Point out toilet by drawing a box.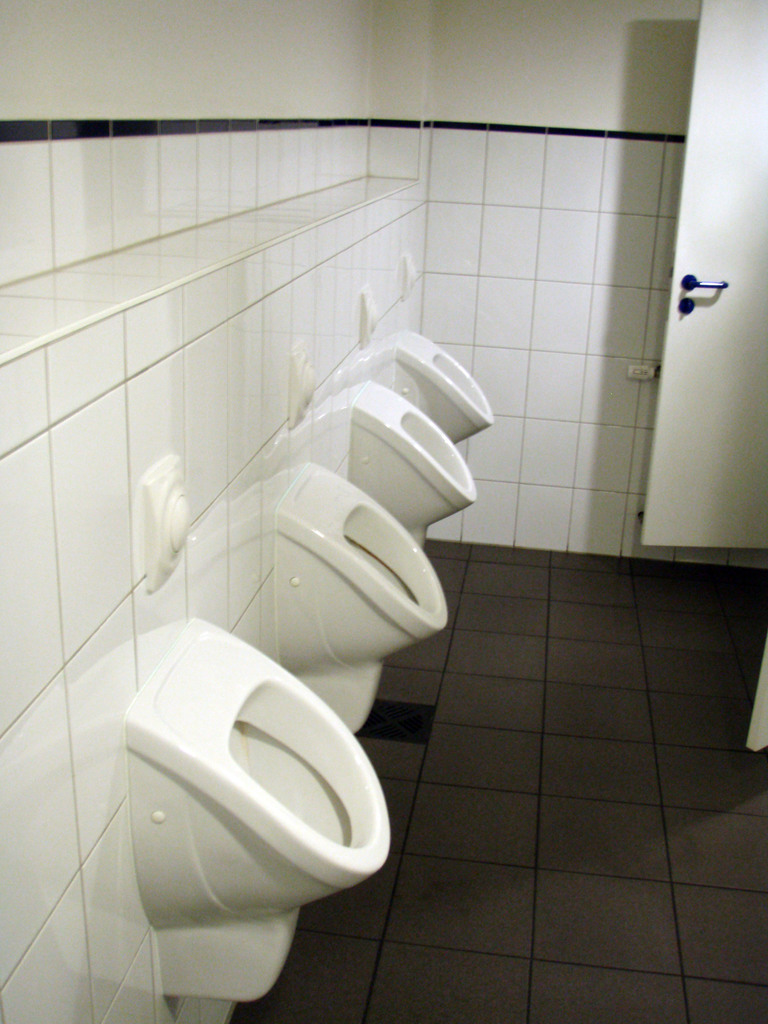
region(387, 330, 490, 445).
